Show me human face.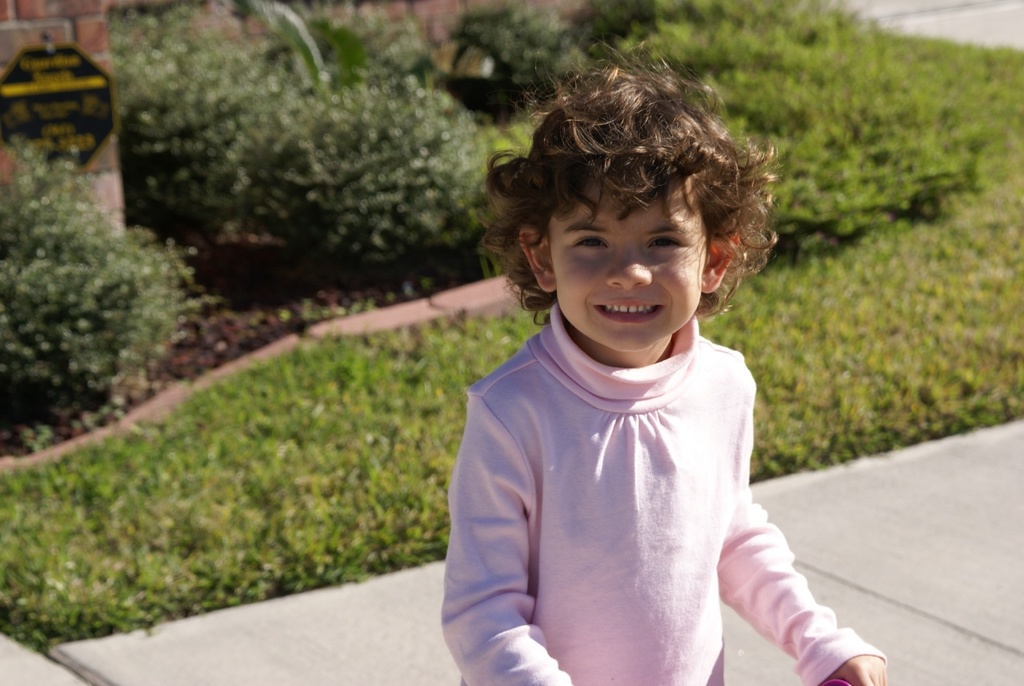
human face is here: 546,181,701,356.
